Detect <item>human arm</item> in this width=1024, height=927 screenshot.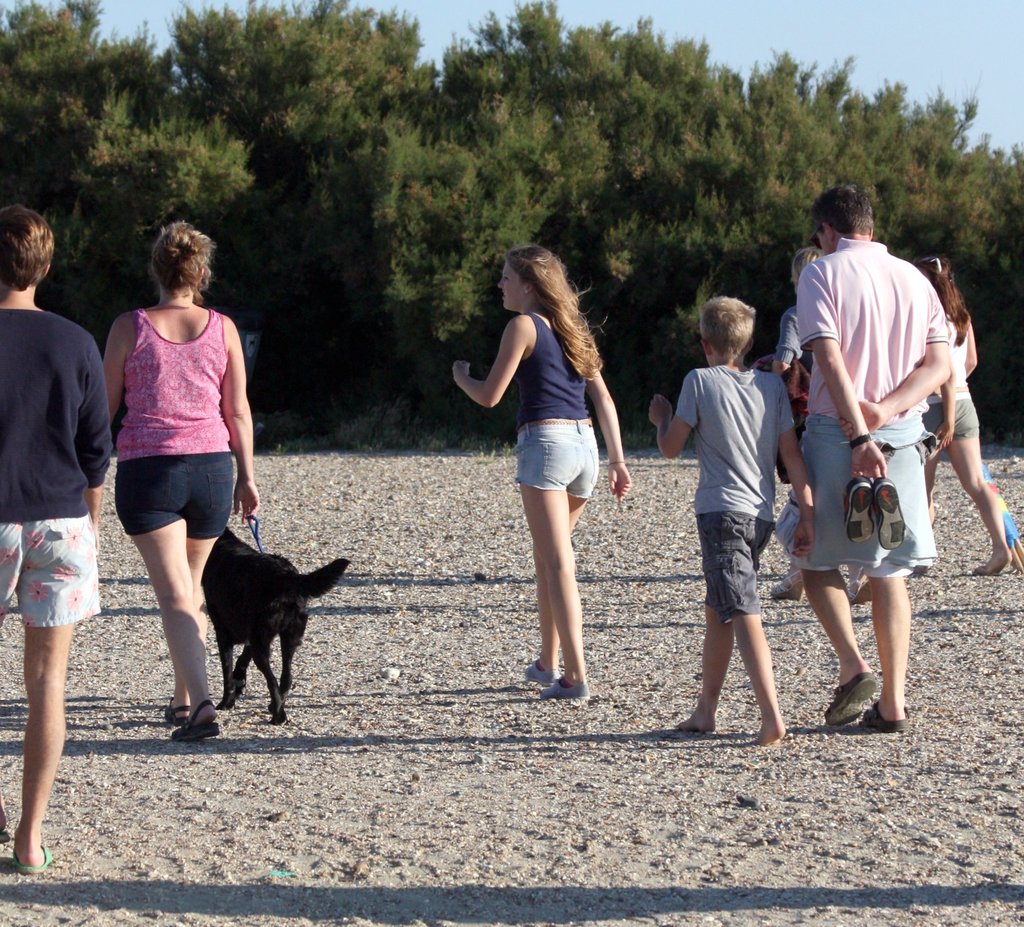
Detection: box(866, 271, 964, 438).
